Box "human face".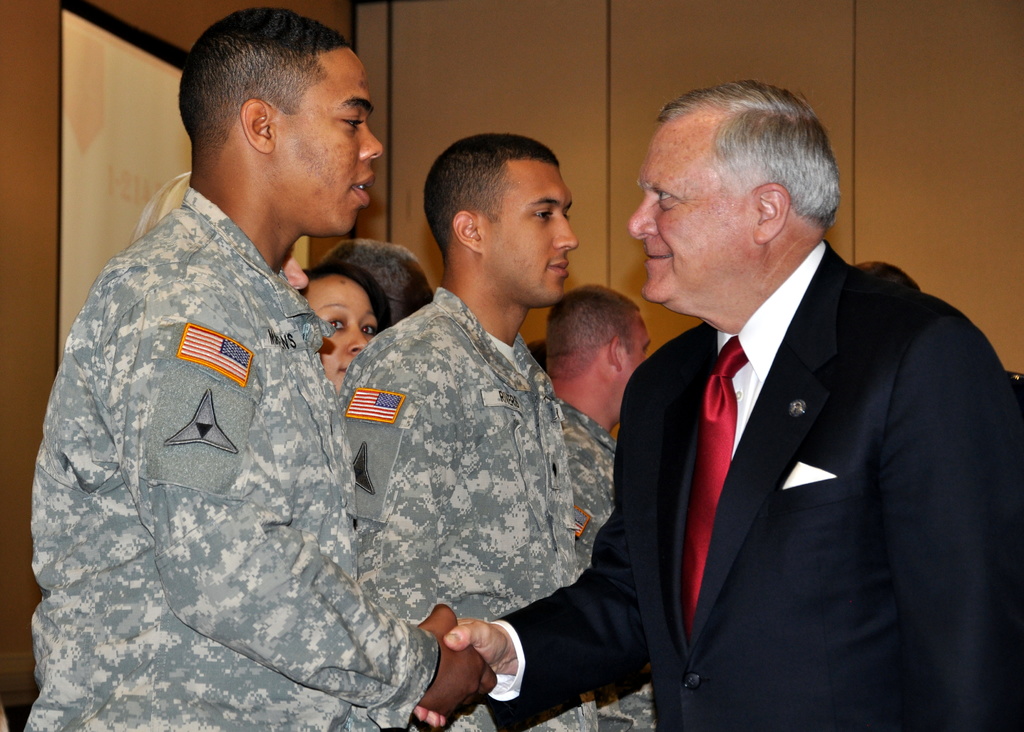
x1=629, y1=116, x2=755, y2=303.
